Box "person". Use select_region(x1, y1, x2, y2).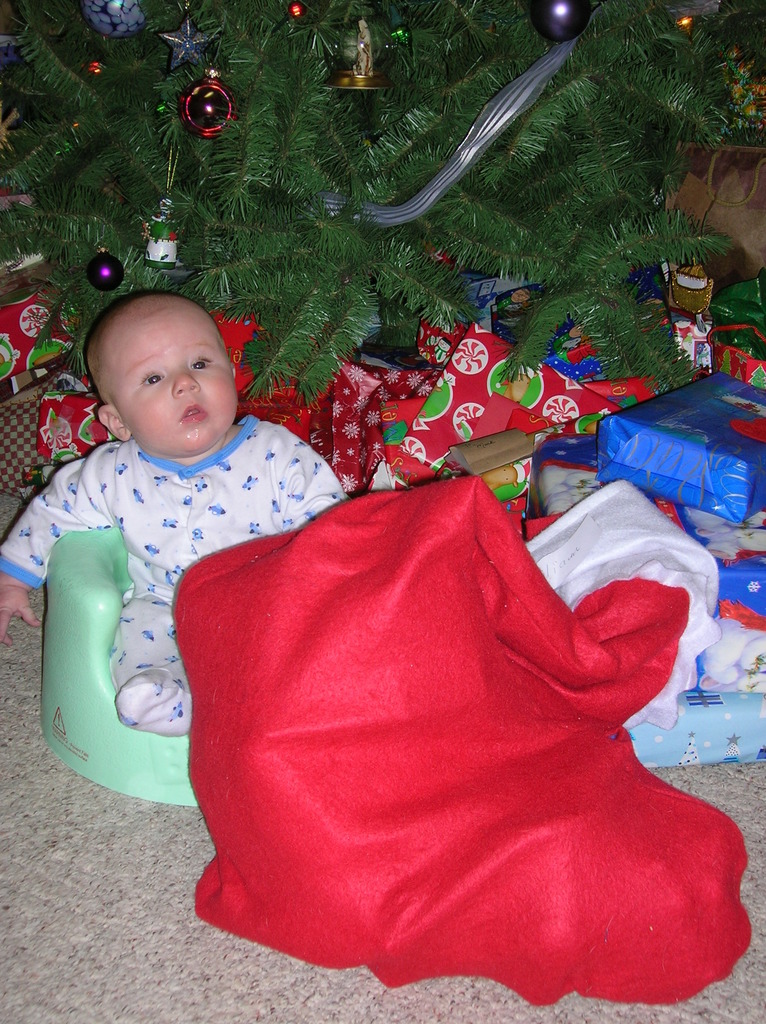
select_region(42, 274, 335, 806).
